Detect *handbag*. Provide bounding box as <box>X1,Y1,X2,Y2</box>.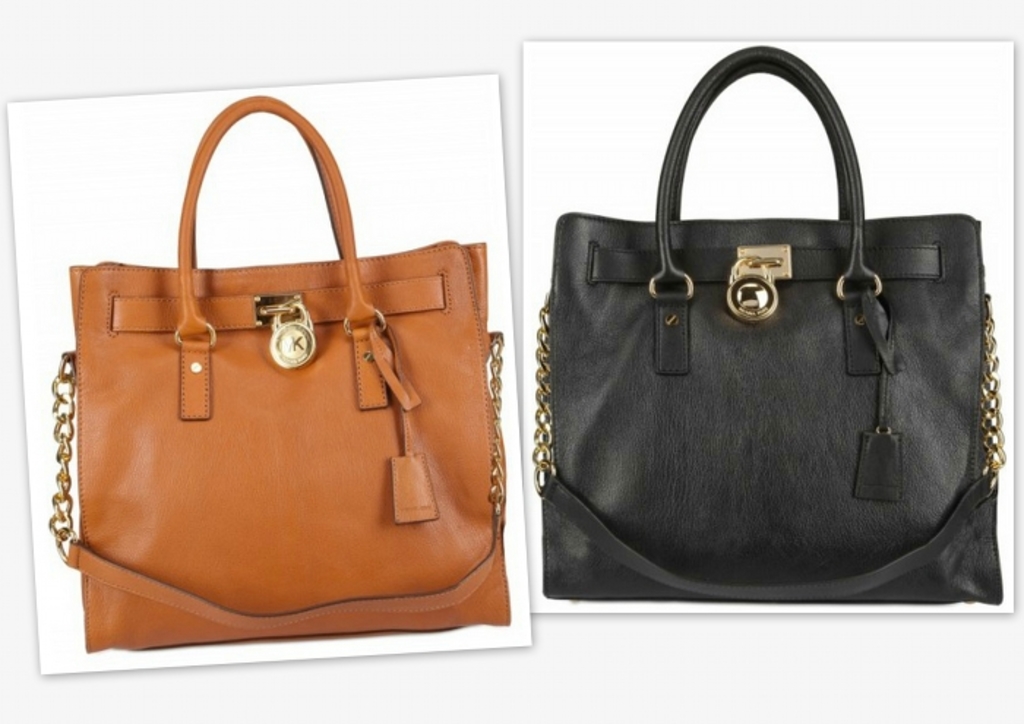
<box>528,42,1008,604</box>.
